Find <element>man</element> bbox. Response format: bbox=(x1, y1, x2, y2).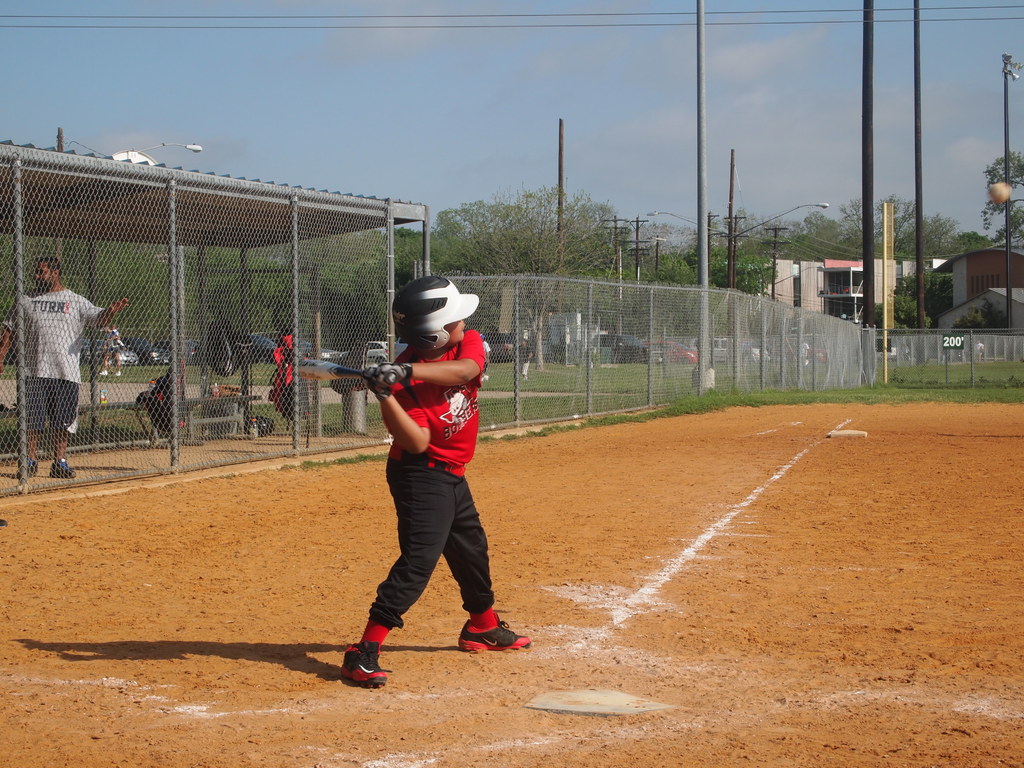
bbox=(13, 254, 114, 466).
